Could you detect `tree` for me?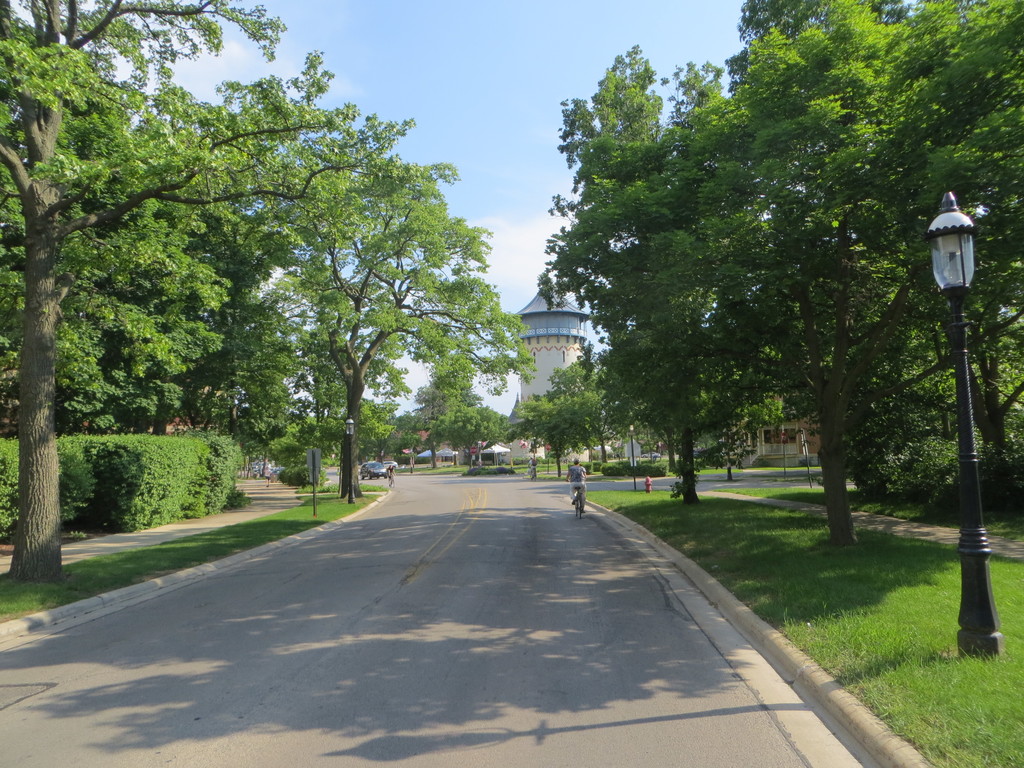
Detection result: rect(0, 0, 416, 582).
